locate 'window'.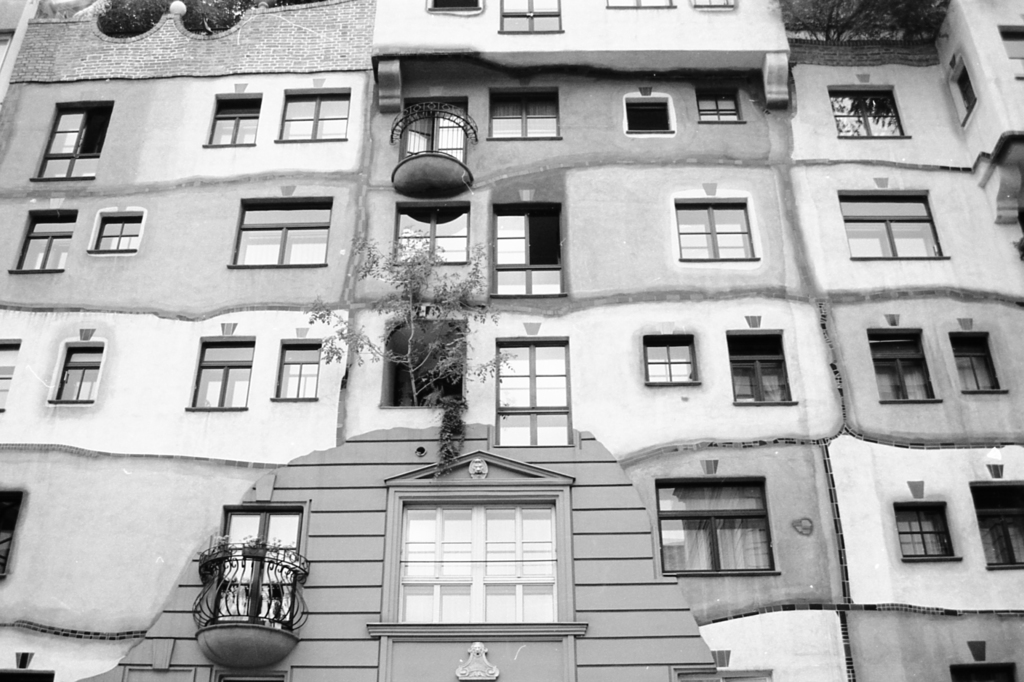
Bounding box: <box>954,640,1017,681</box>.
